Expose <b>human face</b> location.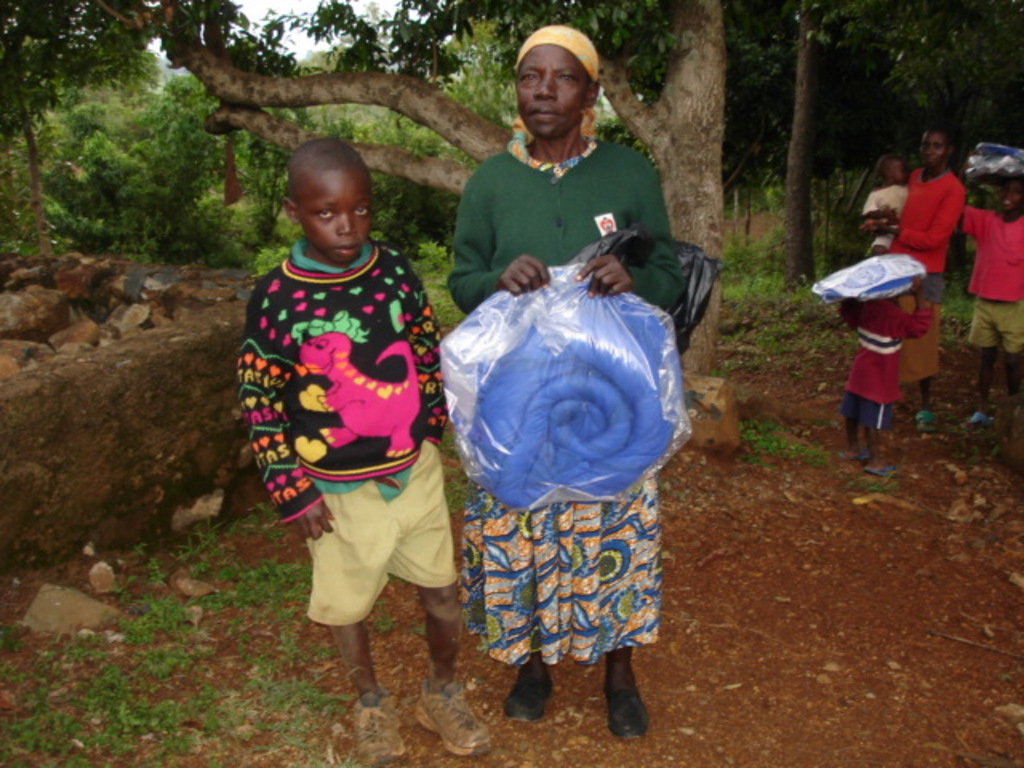
Exposed at 1000/178/1022/213.
